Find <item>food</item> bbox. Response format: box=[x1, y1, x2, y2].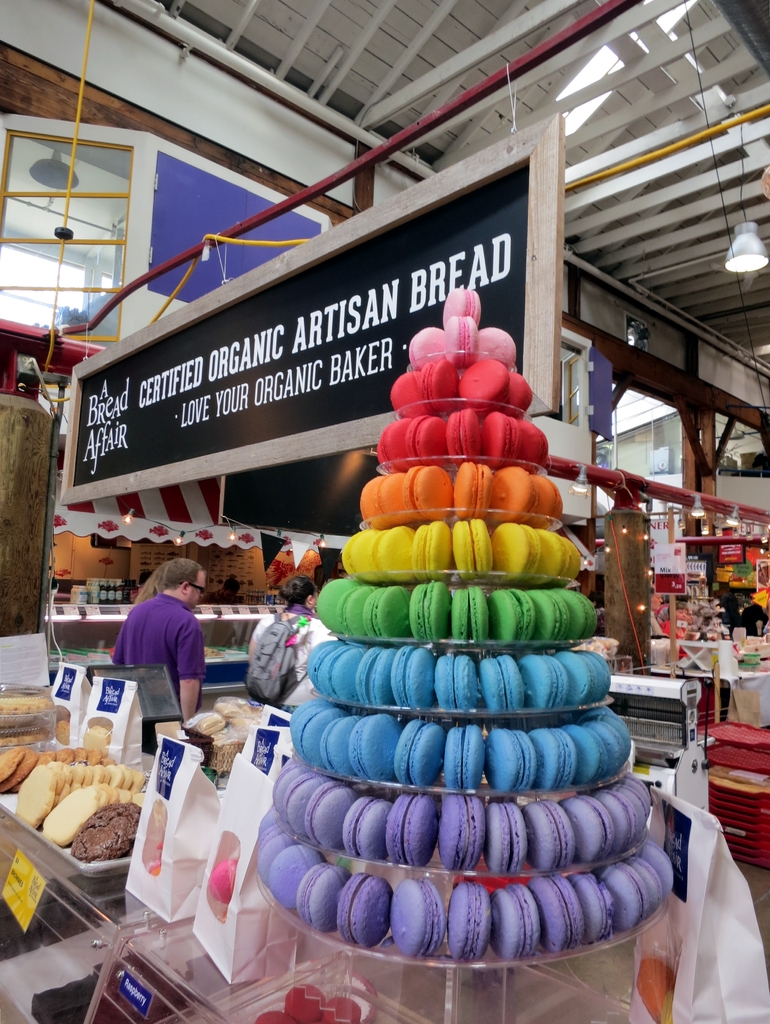
box=[562, 725, 605, 790].
